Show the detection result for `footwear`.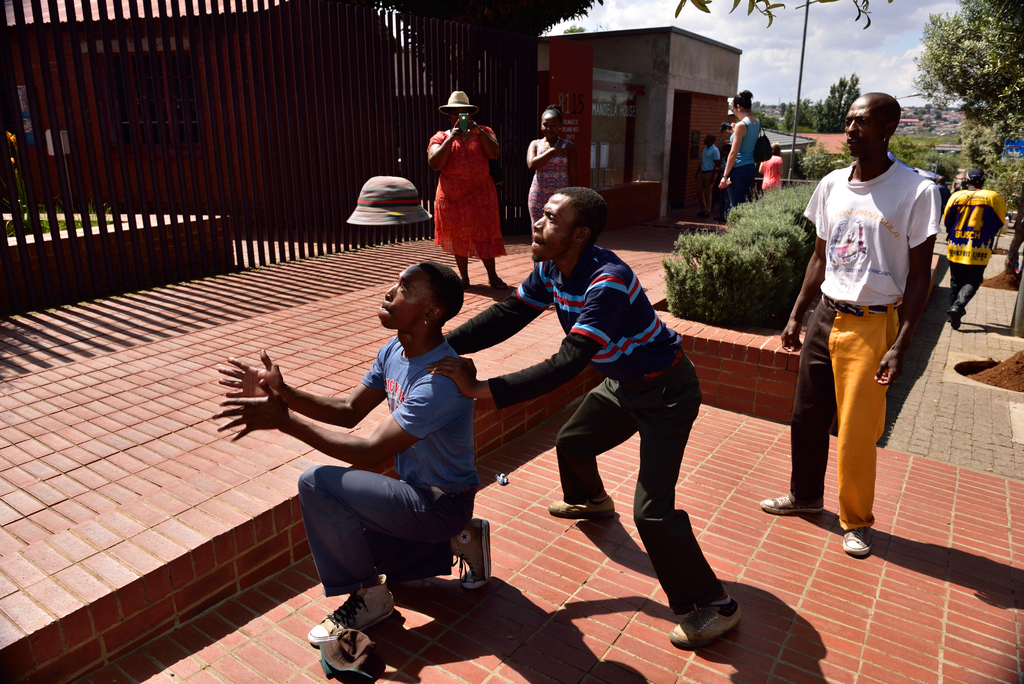
[449, 514, 493, 594].
